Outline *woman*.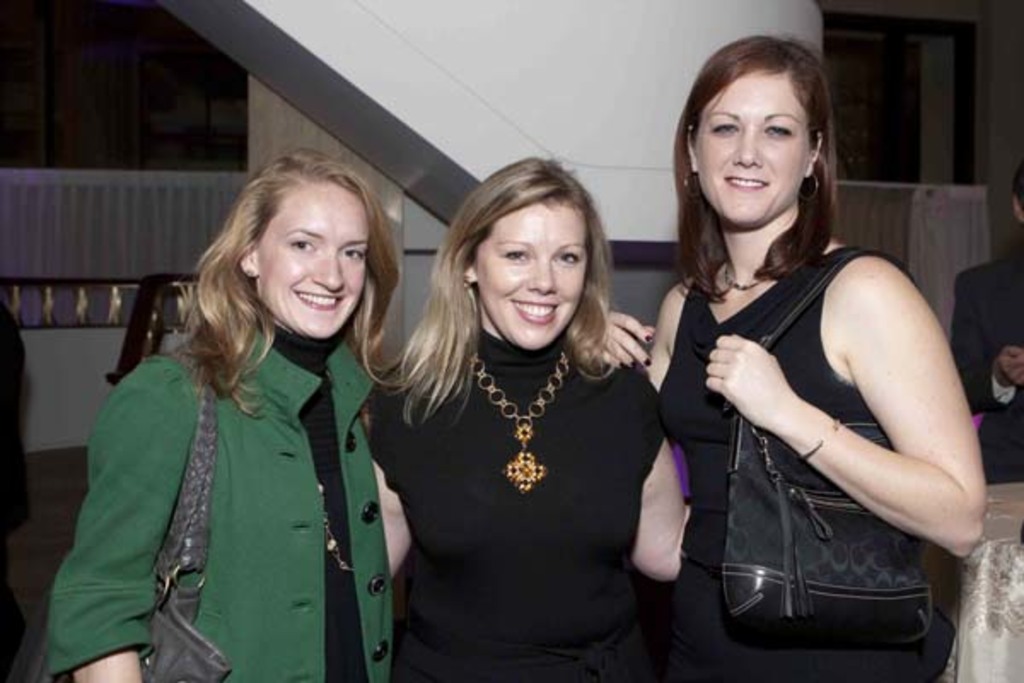
Outline: (left=597, top=29, right=990, bottom=681).
